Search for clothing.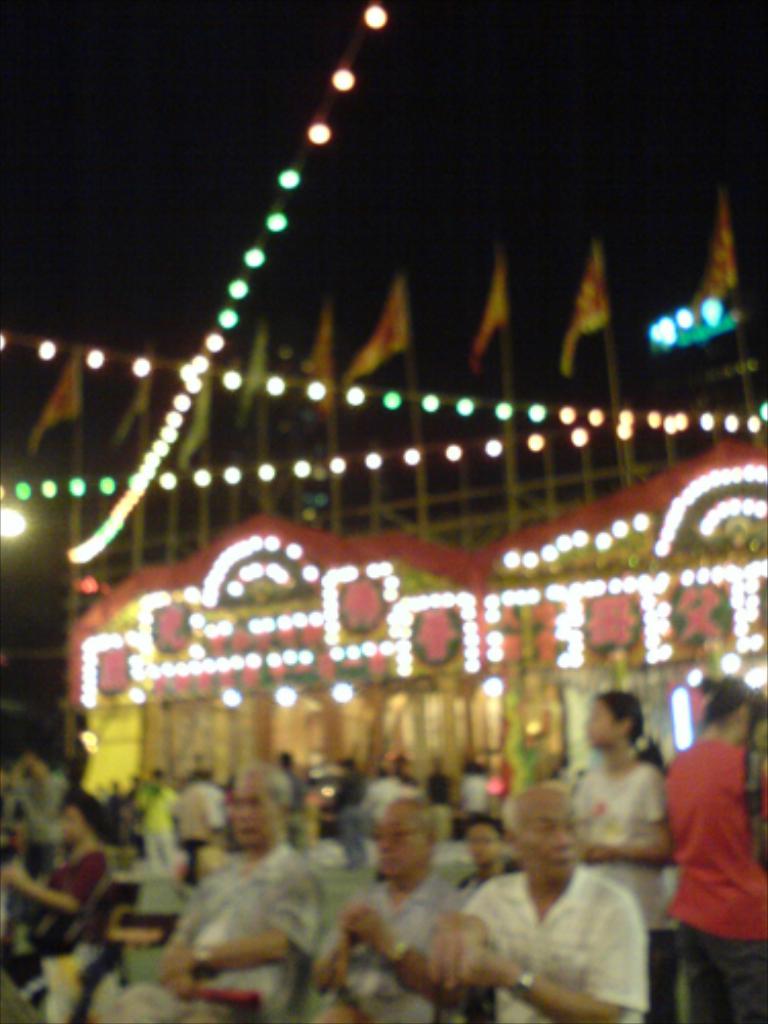
Found at [x1=666, y1=700, x2=766, y2=981].
